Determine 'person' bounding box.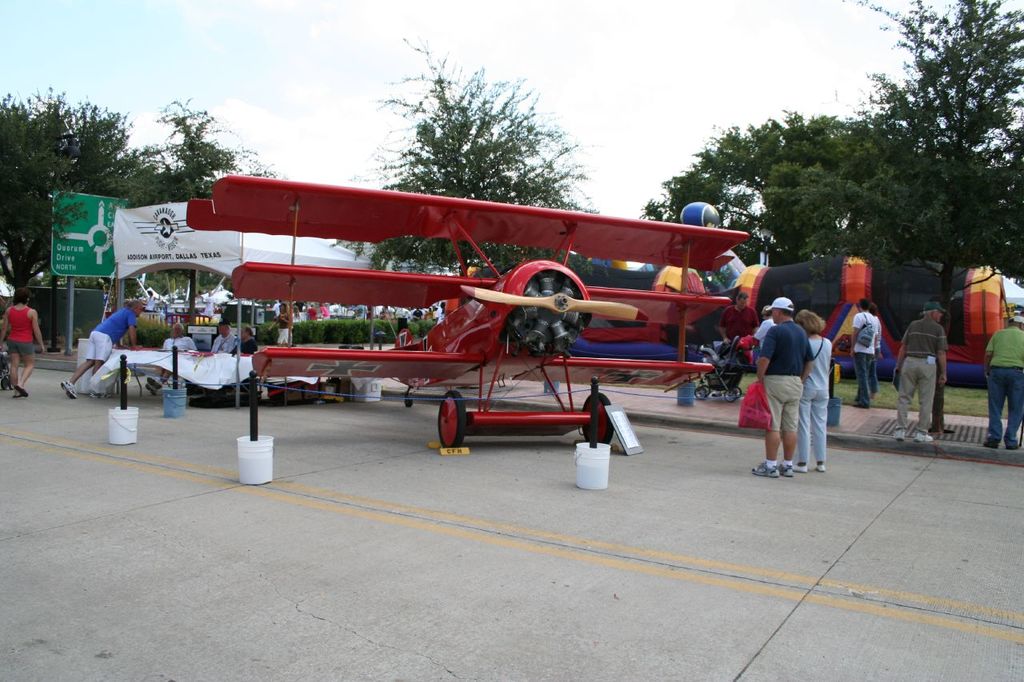
Determined: (141,285,161,309).
